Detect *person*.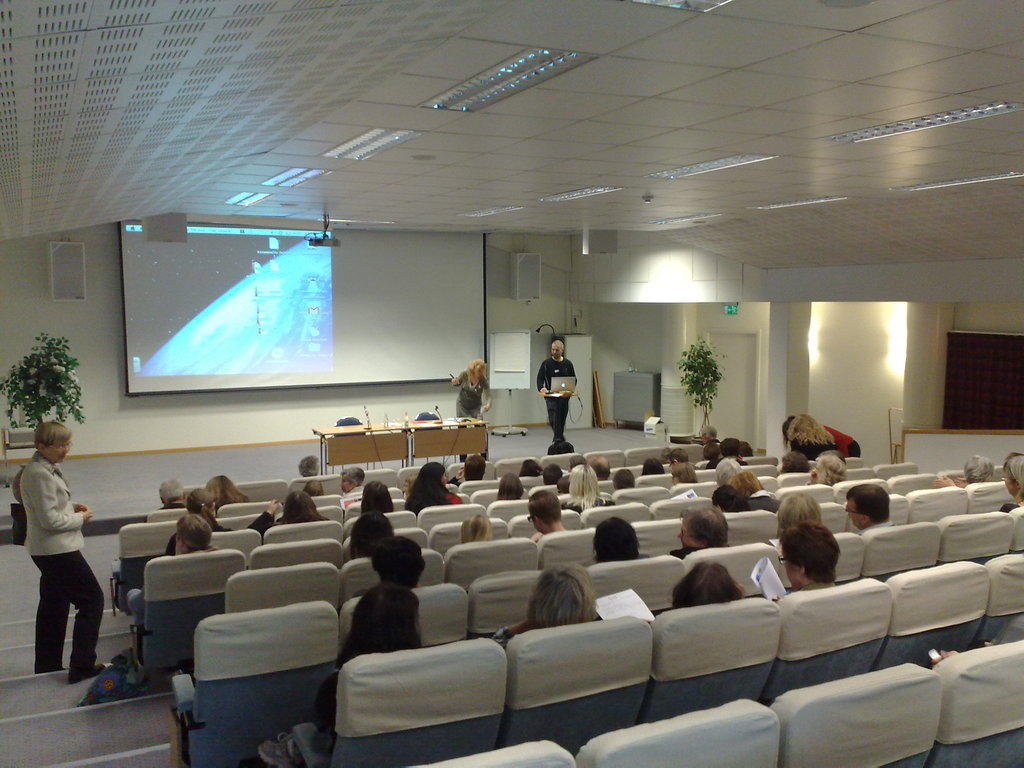
Detected at pyautogui.locateOnScreen(668, 463, 697, 486).
